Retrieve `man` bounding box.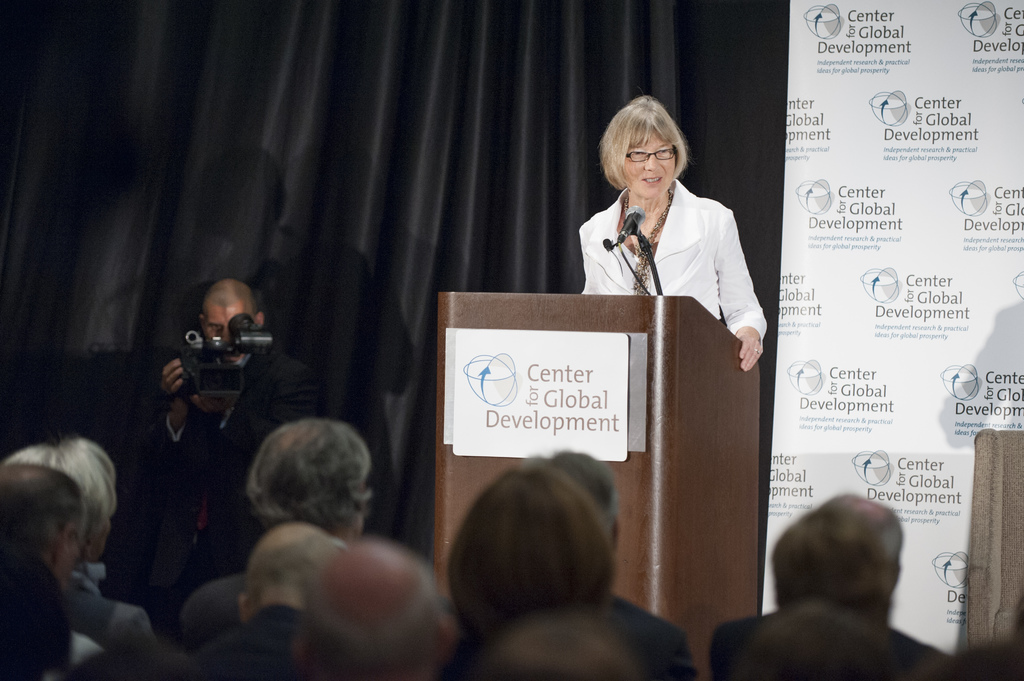
Bounding box: <box>116,275,316,611</box>.
